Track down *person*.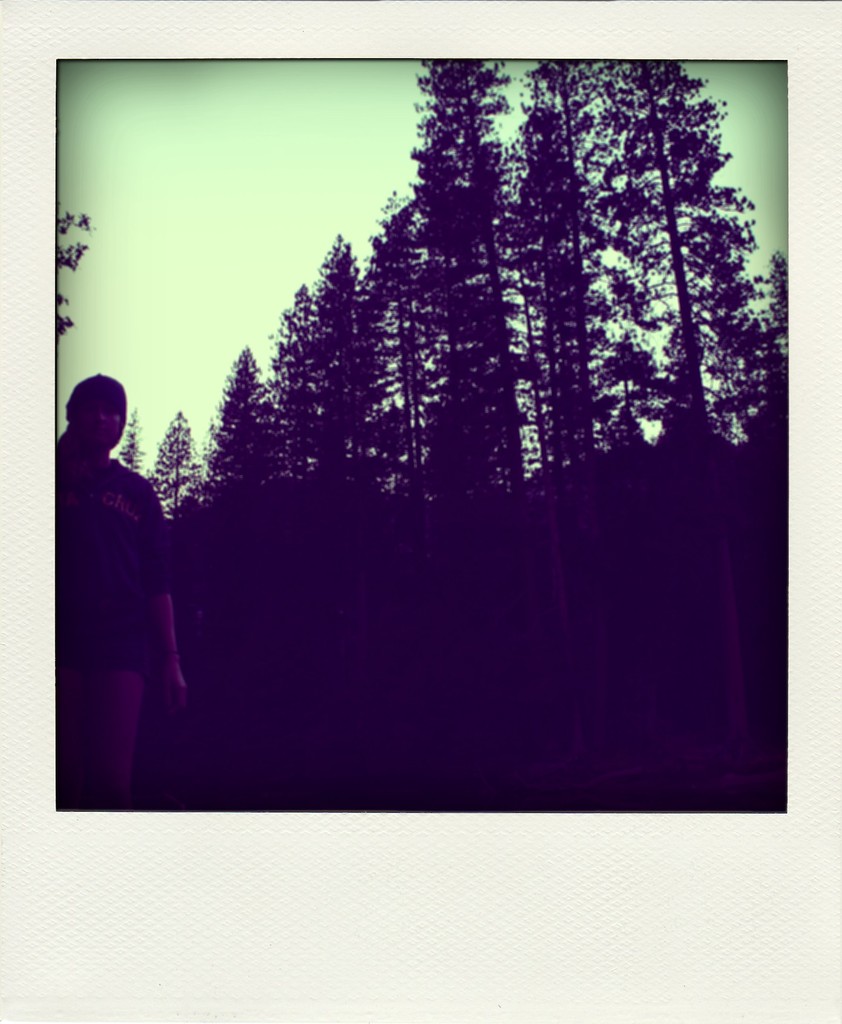
Tracked to x1=56, y1=369, x2=194, y2=757.
